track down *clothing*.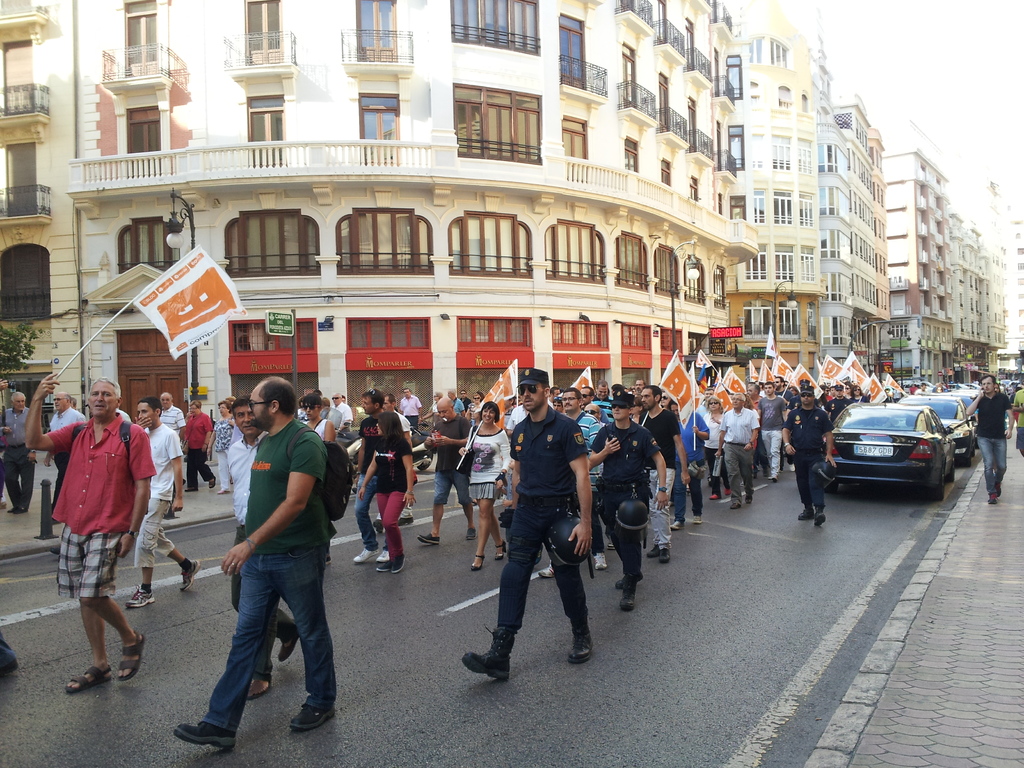
Tracked to 369, 445, 420, 561.
